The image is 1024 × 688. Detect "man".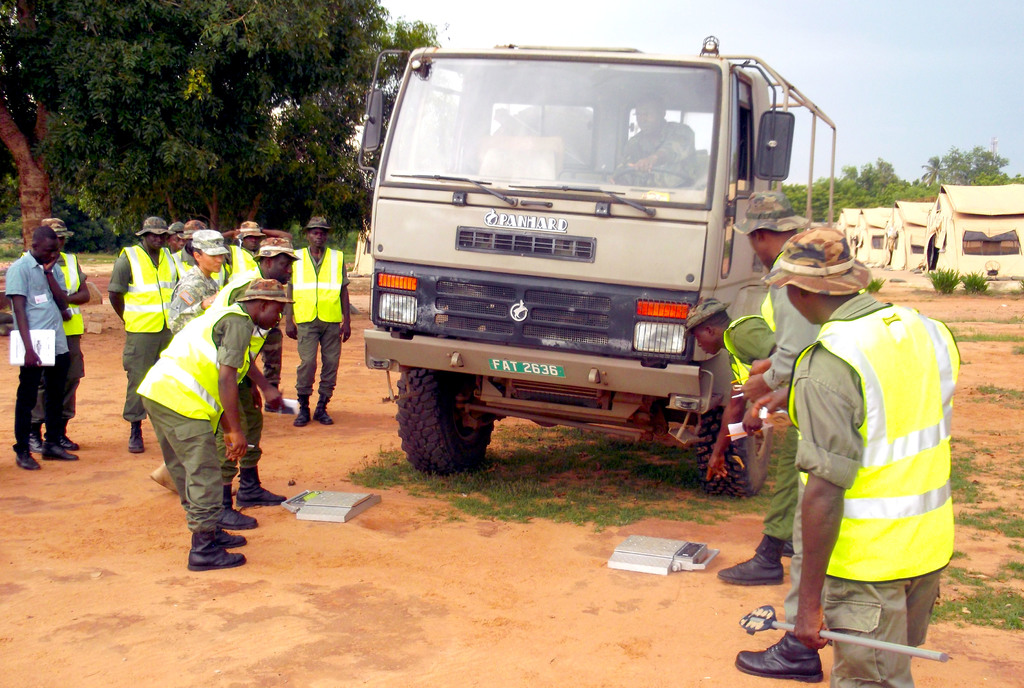
Detection: (735, 190, 833, 678).
